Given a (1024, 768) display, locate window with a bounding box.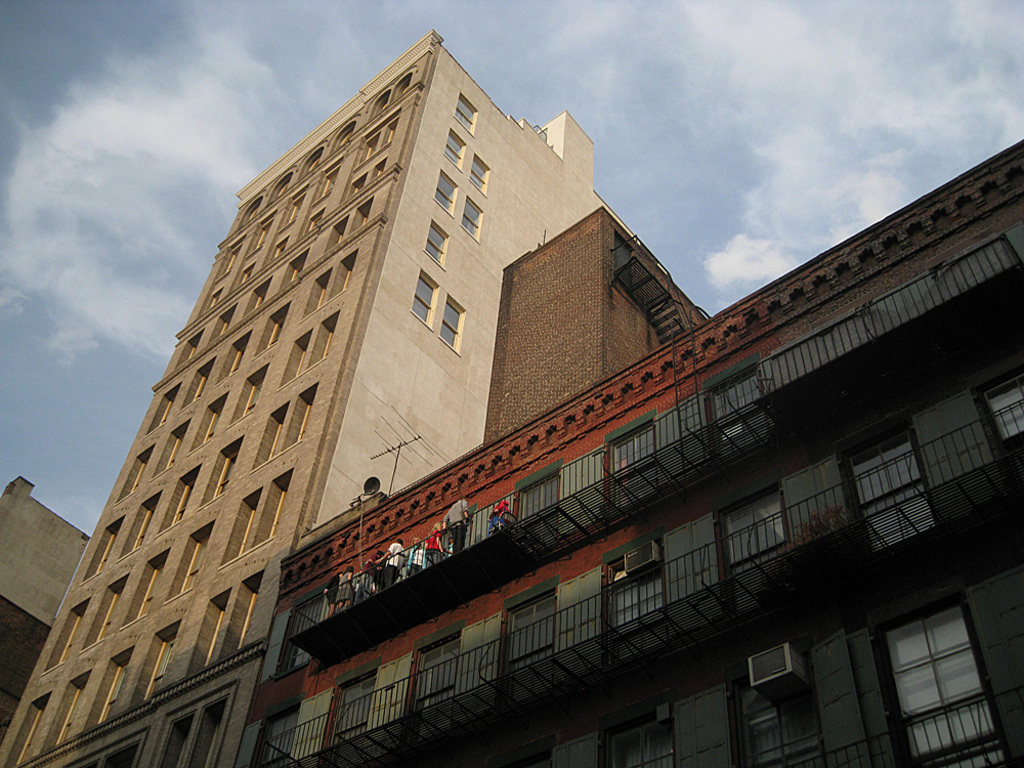
Located: (232, 279, 275, 329).
